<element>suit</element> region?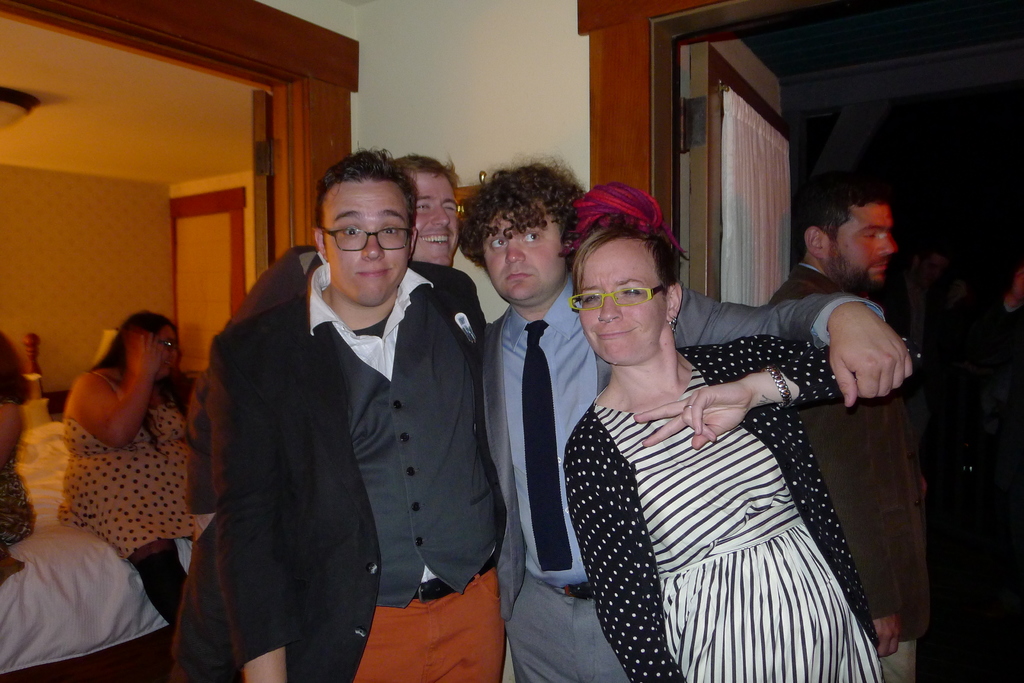
{"left": 760, "top": 264, "right": 933, "bottom": 682}
